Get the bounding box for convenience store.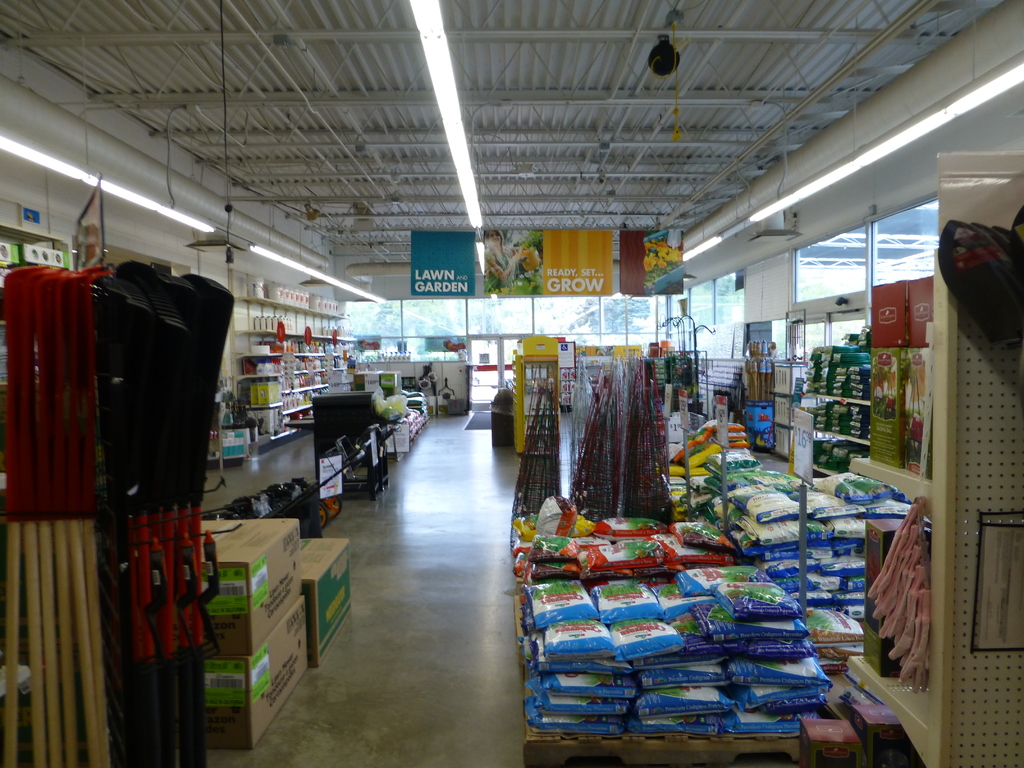
(0, 6, 1016, 751).
